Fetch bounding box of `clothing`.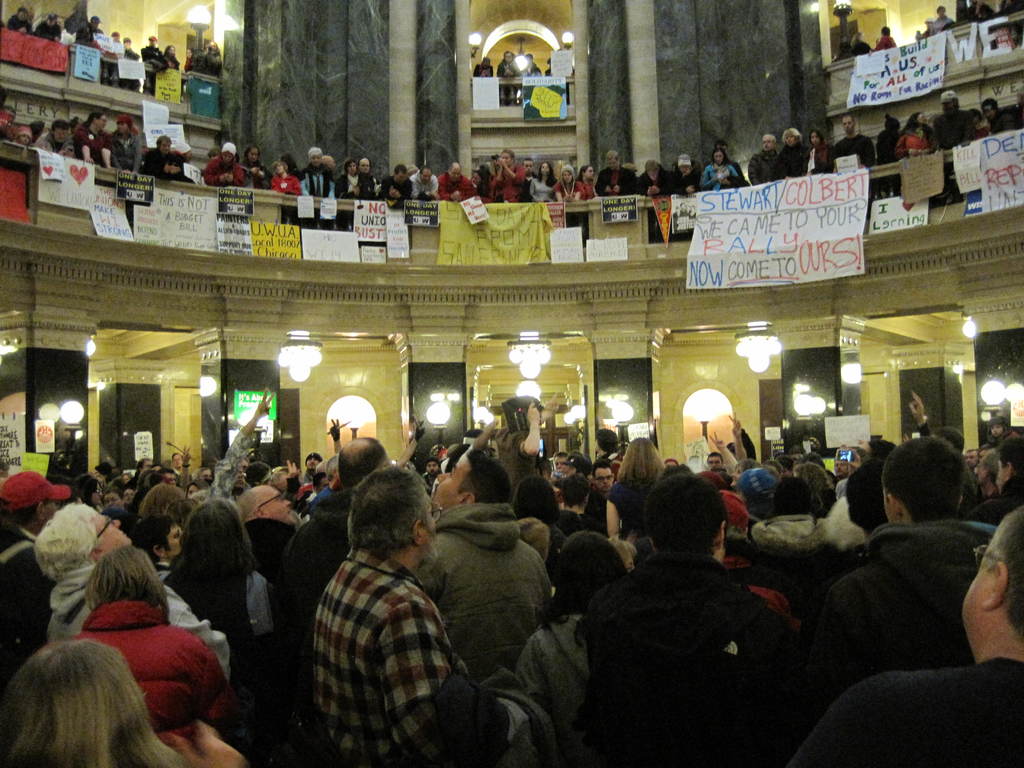
Bbox: box(746, 506, 861, 618).
